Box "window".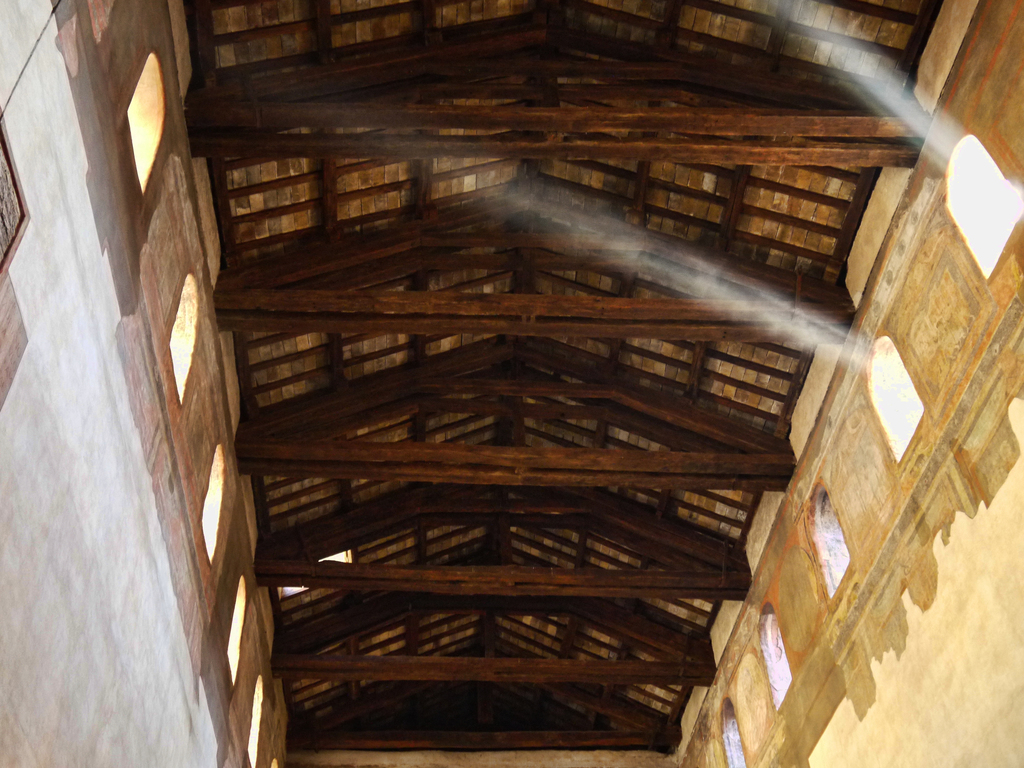
[172, 278, 199, 401].
